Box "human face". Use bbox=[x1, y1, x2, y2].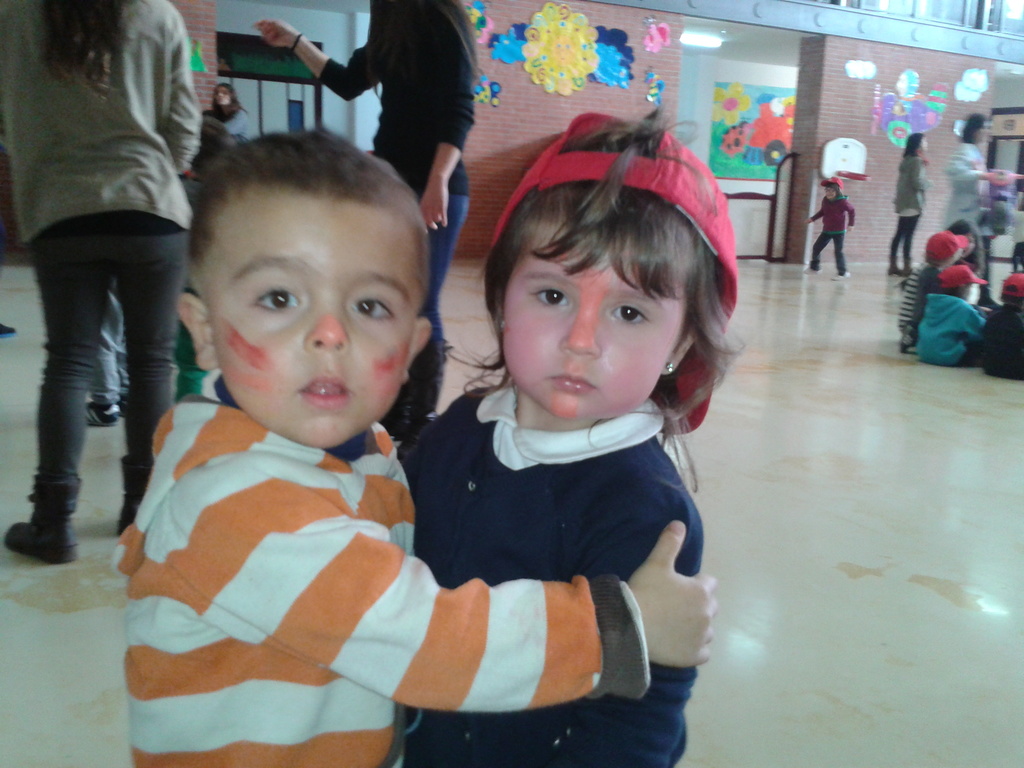
bbox=[207, 188, 424, 450].
